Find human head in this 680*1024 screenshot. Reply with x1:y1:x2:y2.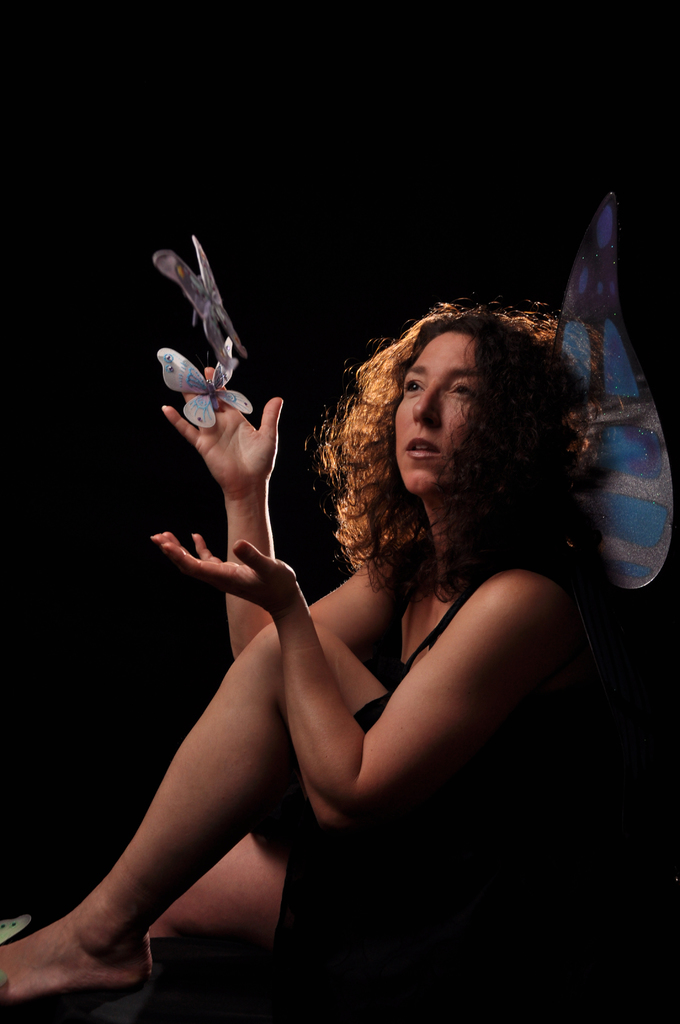
385:303:499:500.
